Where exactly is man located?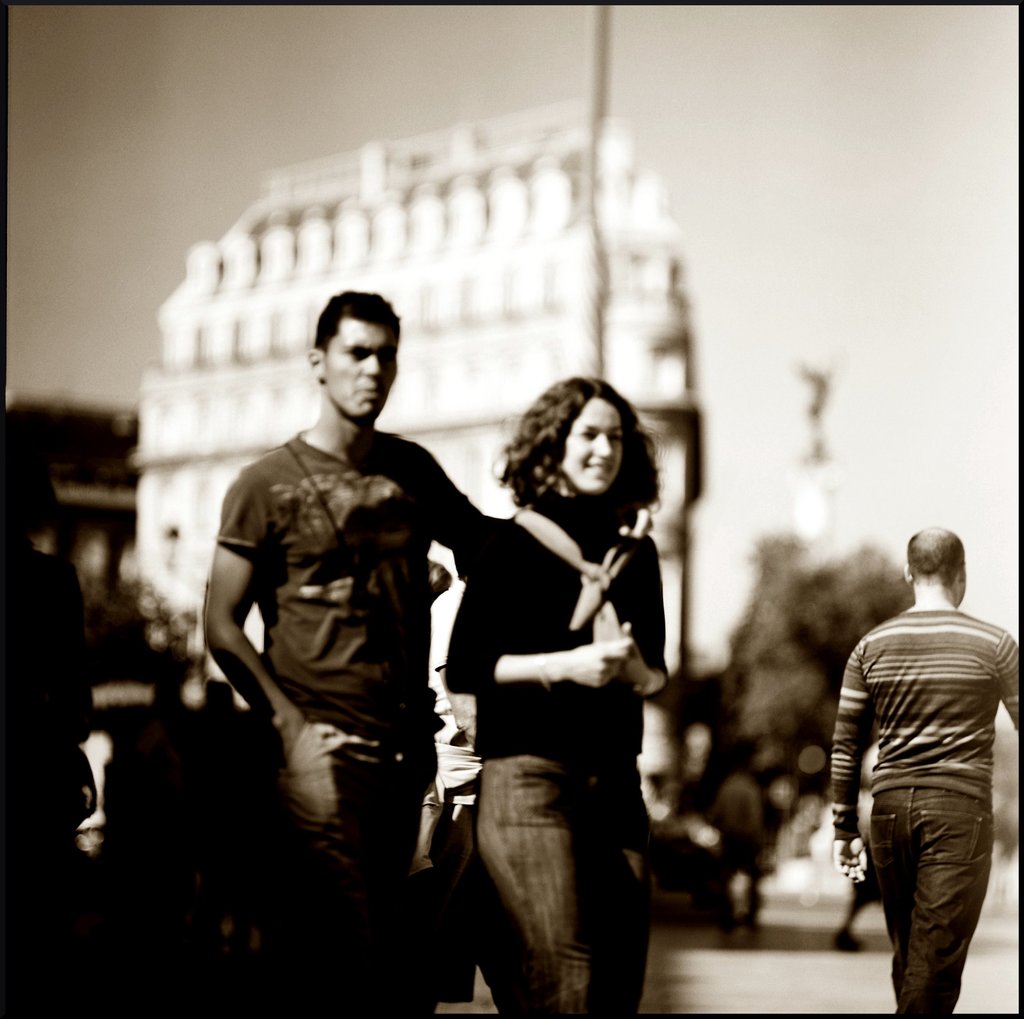
Its bounding box is bbox=(813, 512, 1004, 1017).
